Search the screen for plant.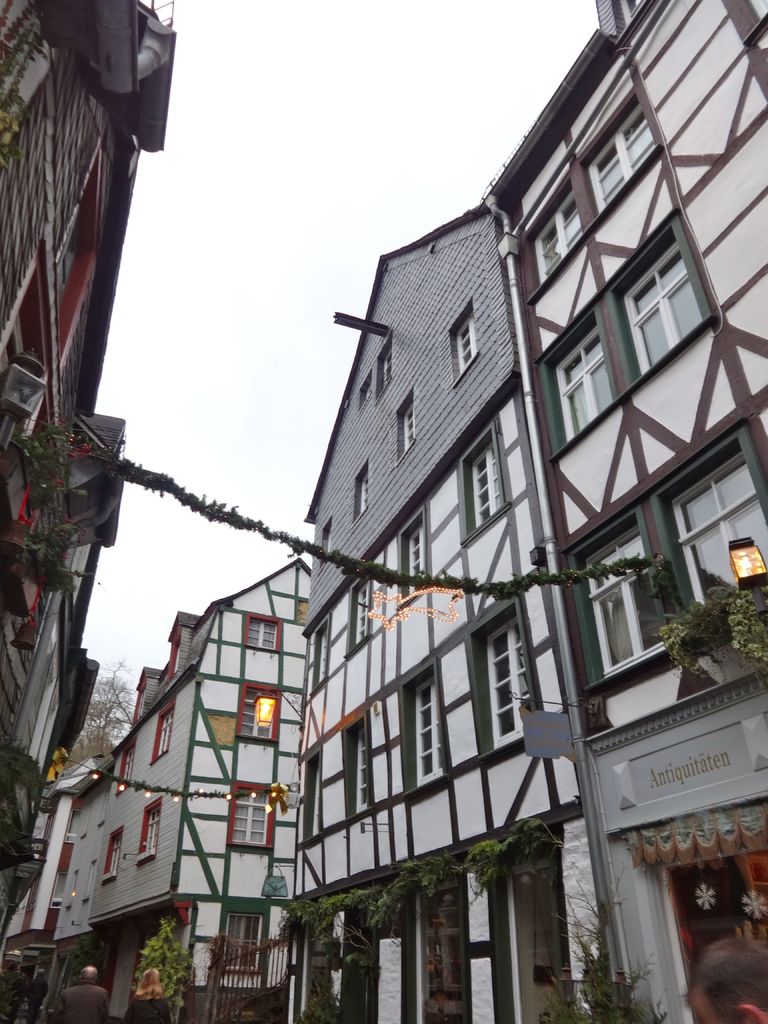
Found at region(532, 851, 669, 1023).
